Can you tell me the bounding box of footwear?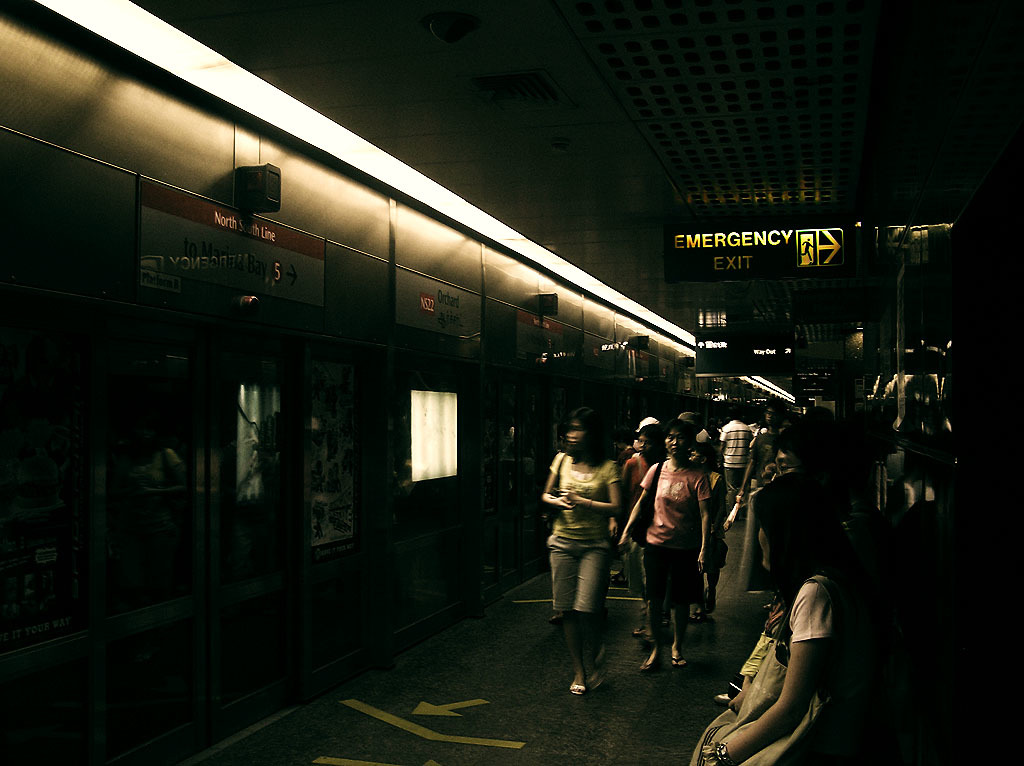
select_region(641, 654, 658, 670).
